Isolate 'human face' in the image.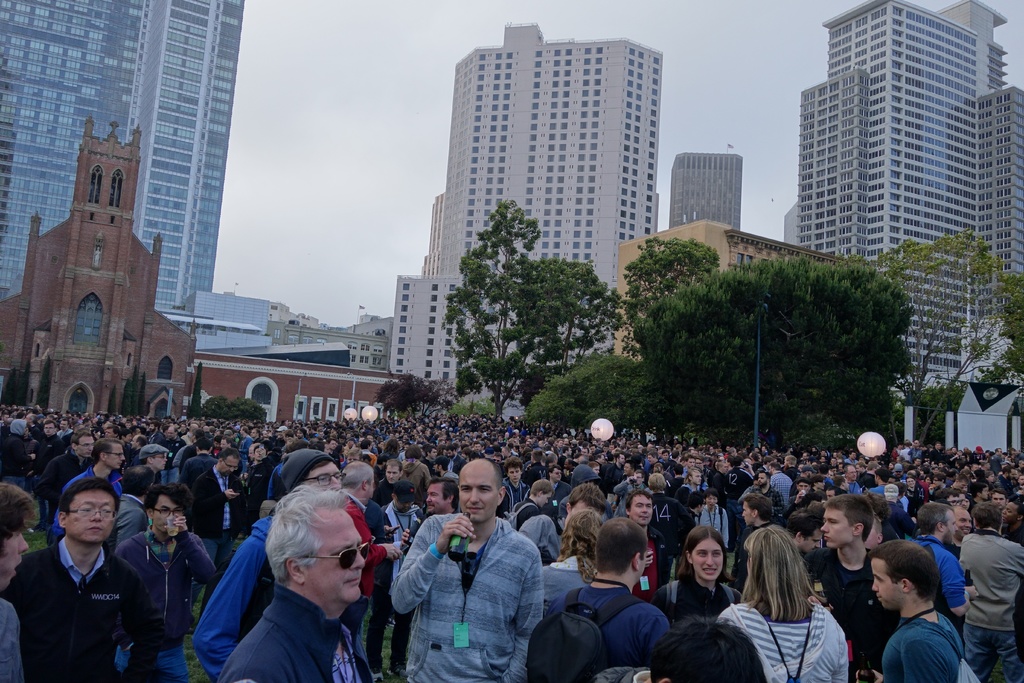
Isolated region: <box>967,499,971,506</box>.
